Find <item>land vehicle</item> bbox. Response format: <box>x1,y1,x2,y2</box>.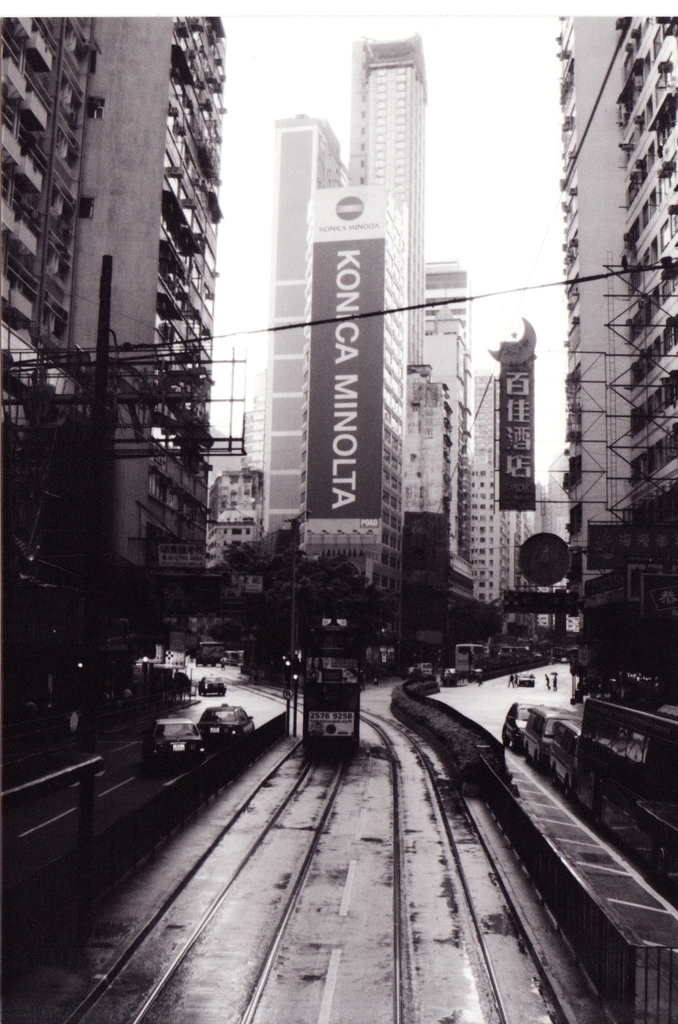
<box>204,705,251,739</box>.
